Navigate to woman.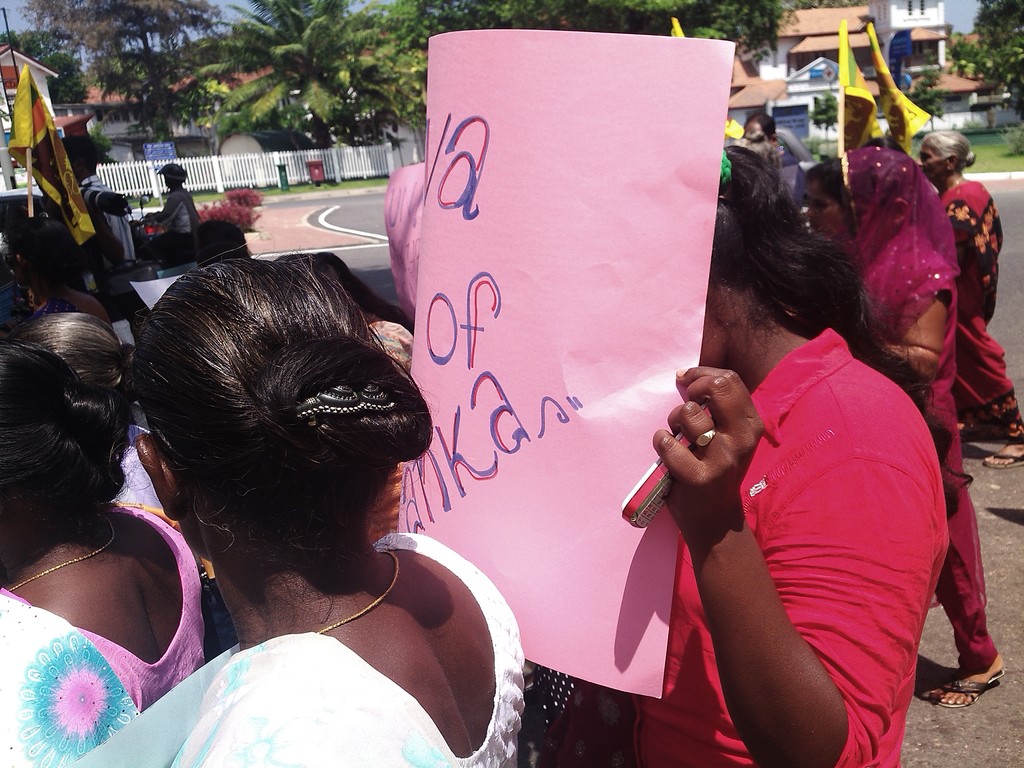
Navigation target: [left=631, top=150, right=947, bottom=767].
